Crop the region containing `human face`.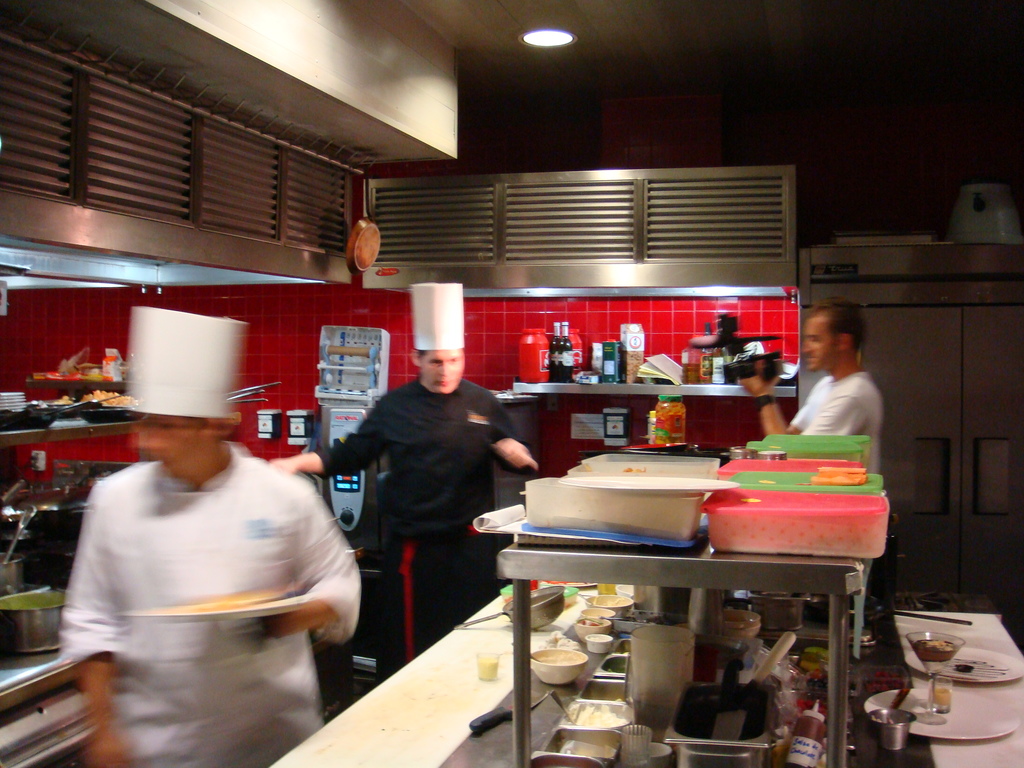
Crop region: region(420, 349, 463, 393).
